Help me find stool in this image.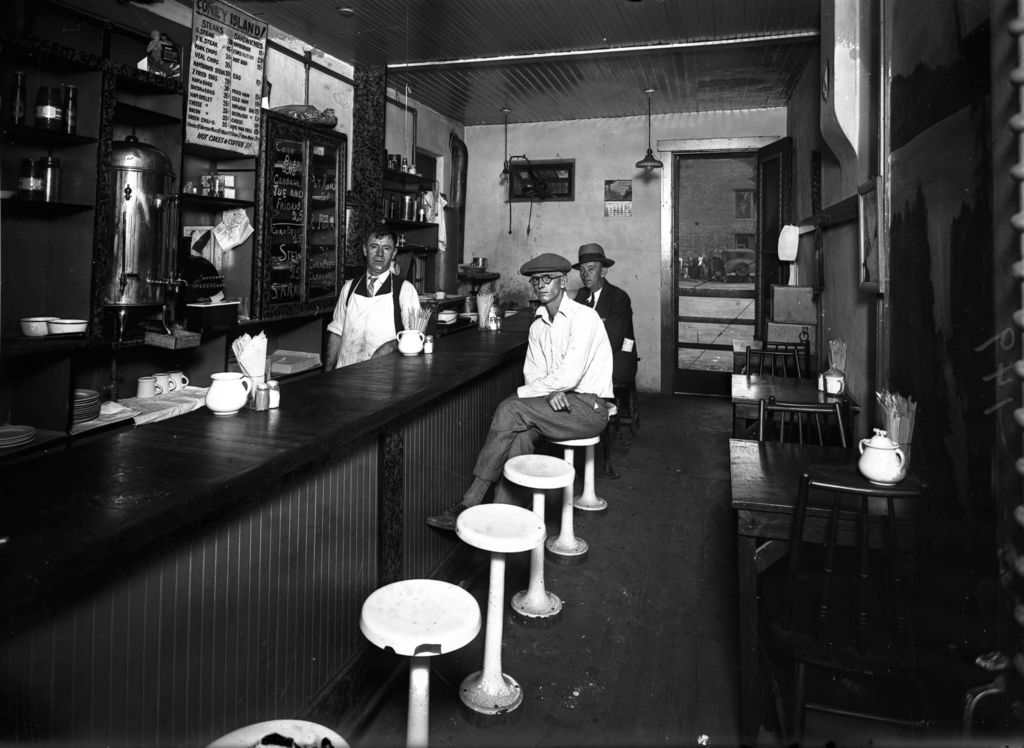
Found it: BBox(456, 500, 551, 711).
